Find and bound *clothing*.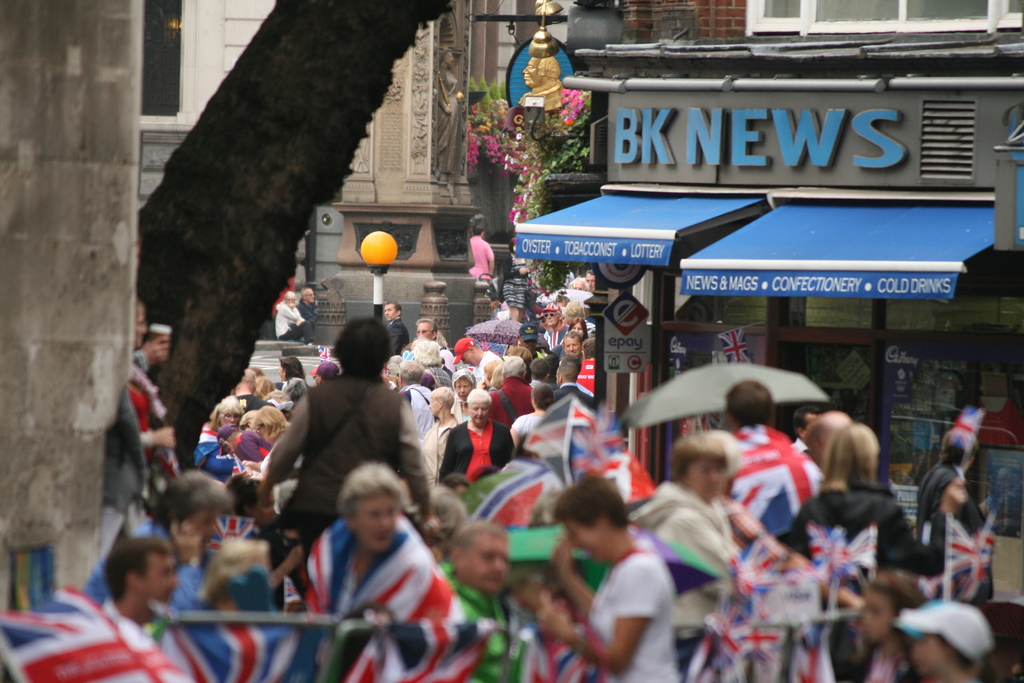
Bound: (x1=499, y1=245, x2=524, y2=315).
